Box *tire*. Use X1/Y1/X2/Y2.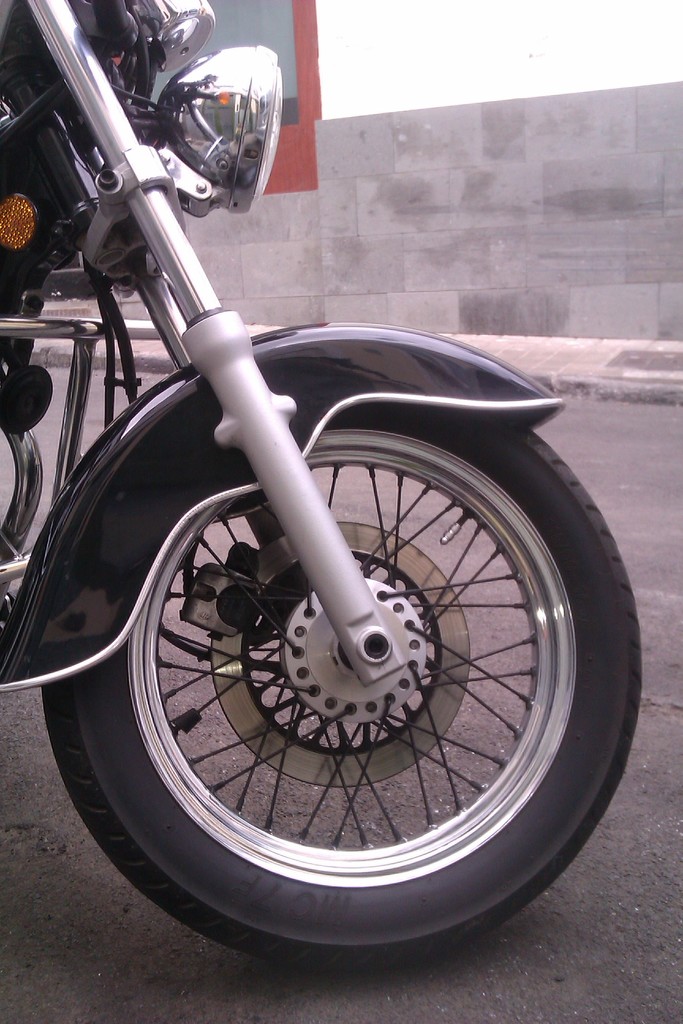
63/286/625/955.
